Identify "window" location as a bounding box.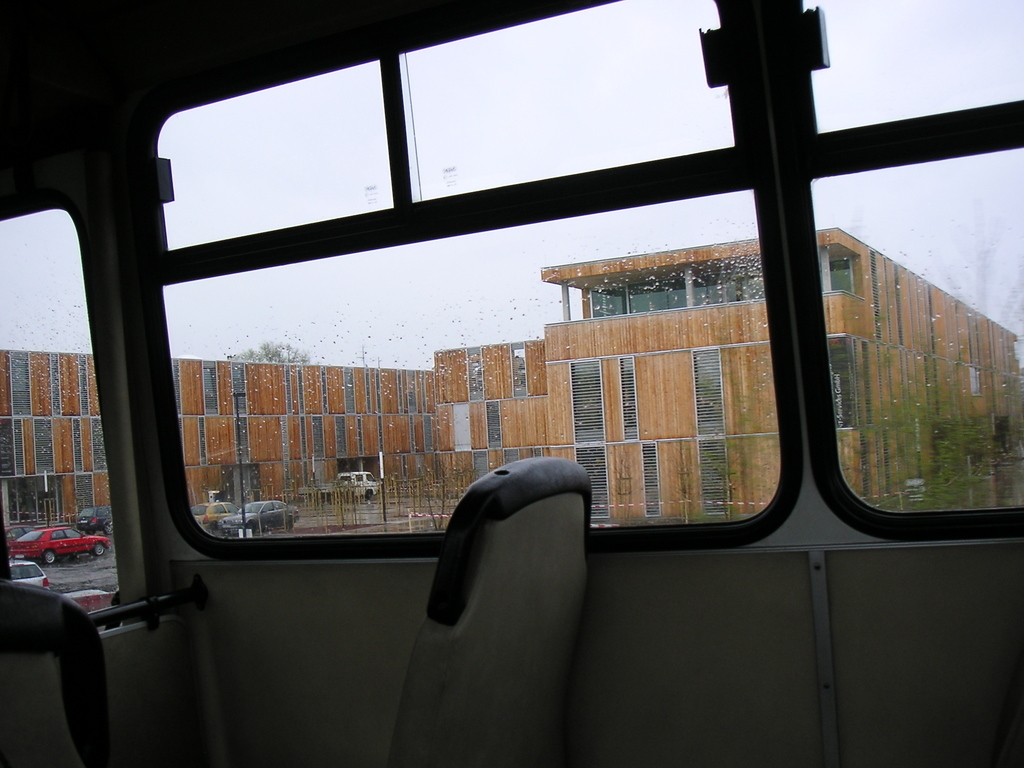
bbox=[585, 260, 857, 318].
